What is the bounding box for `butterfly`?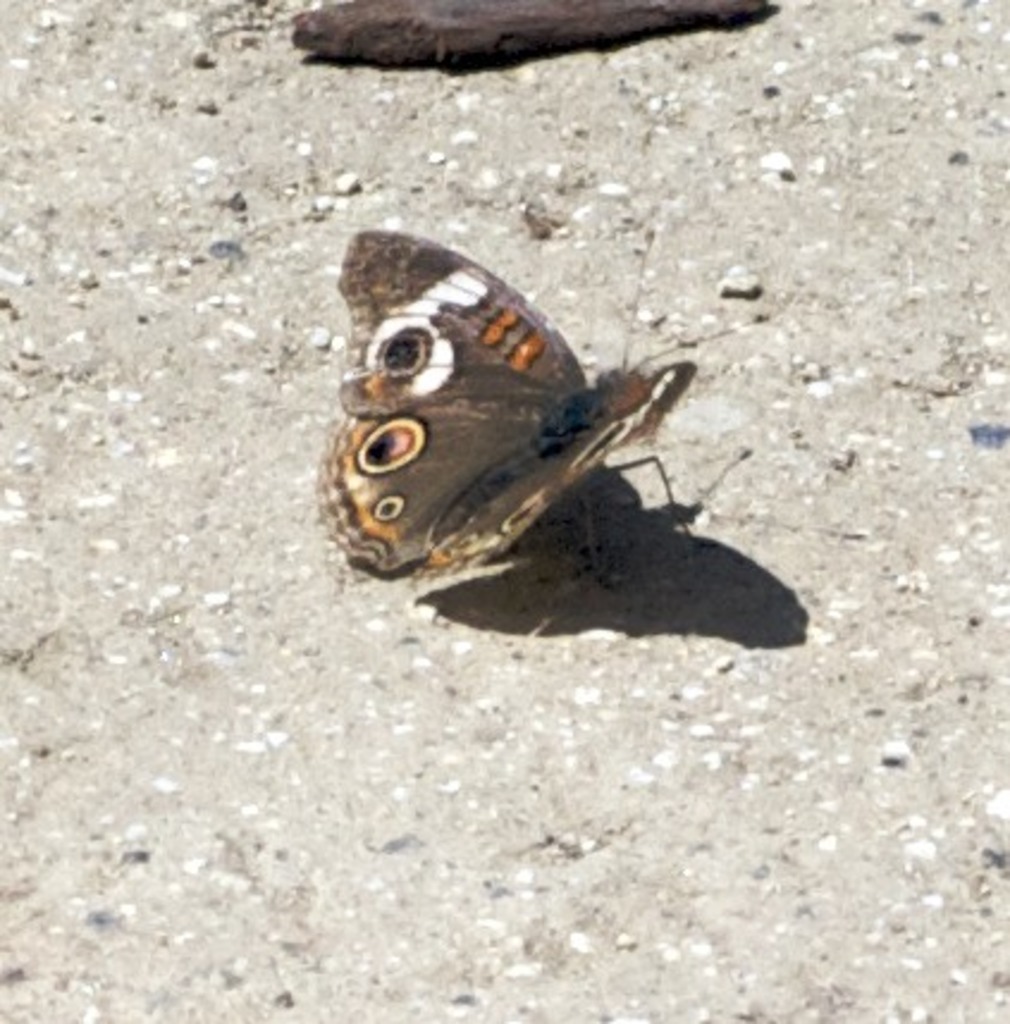
Rect(330, 217, 721, 590).
